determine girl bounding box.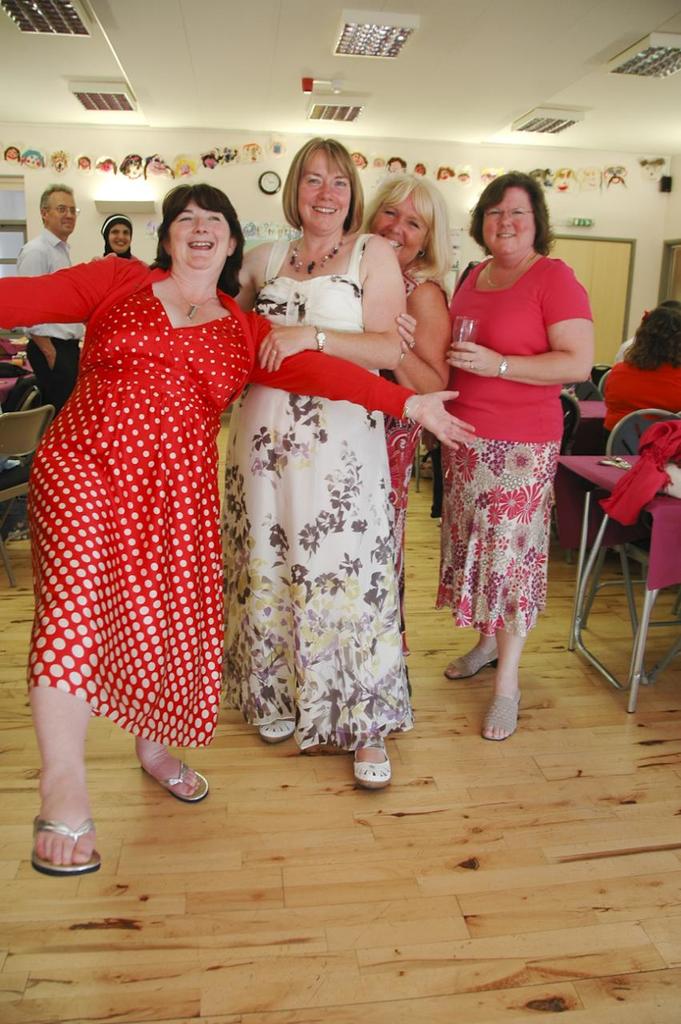
Determined: 0:178:479:867.
